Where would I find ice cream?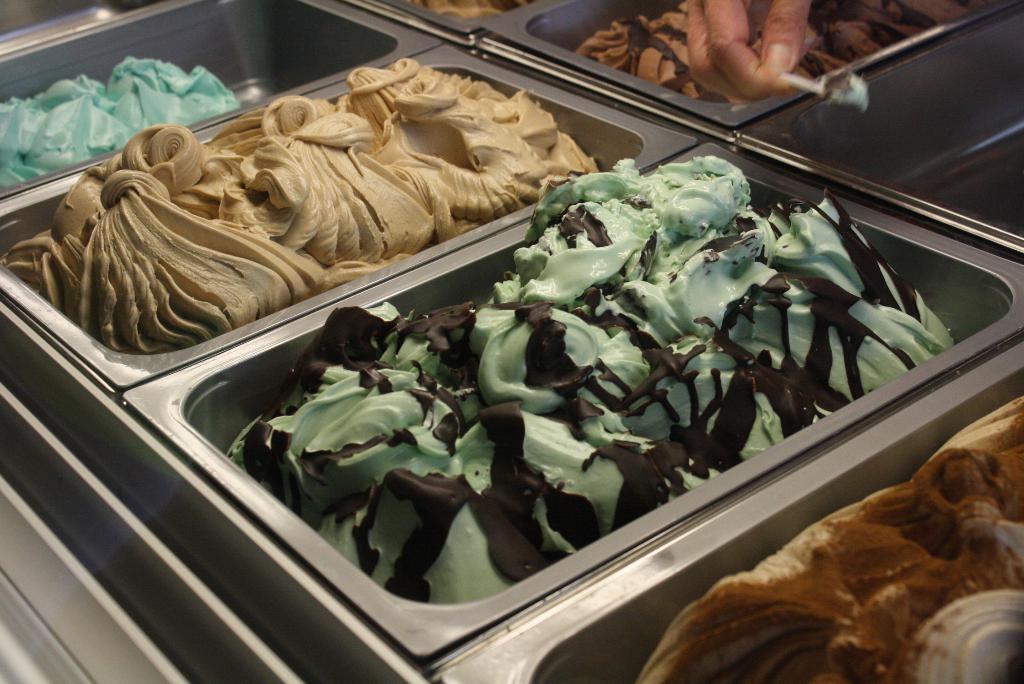
At rect(3, 49, 232, 189).
